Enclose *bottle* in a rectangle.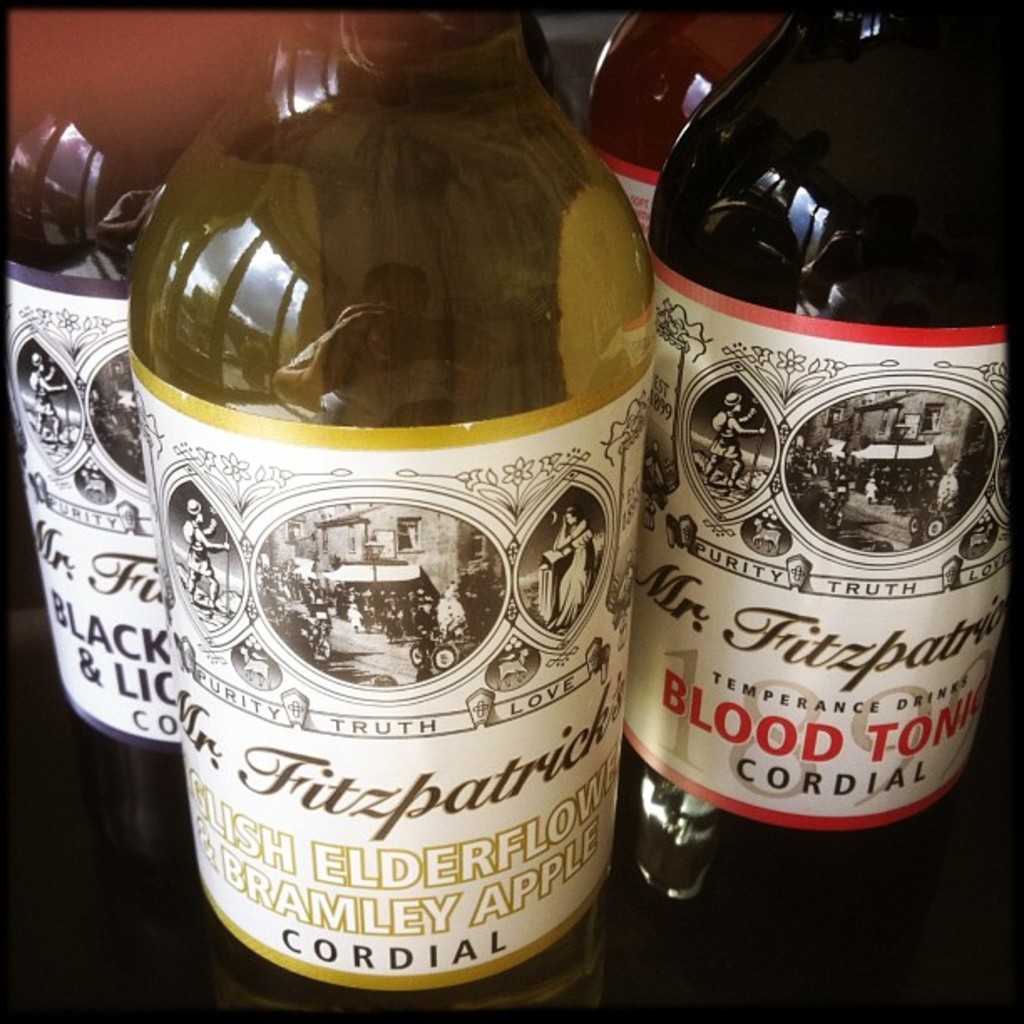
locate(0, 97, 186, 746).
